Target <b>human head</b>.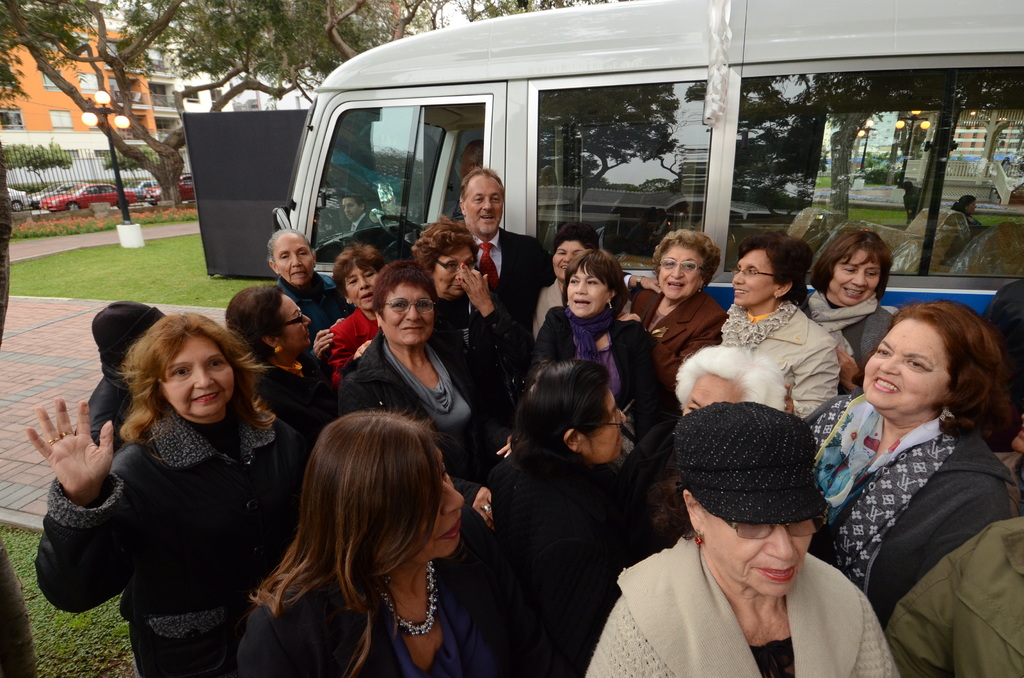
Target region: region(564, 248, 630, 321).
